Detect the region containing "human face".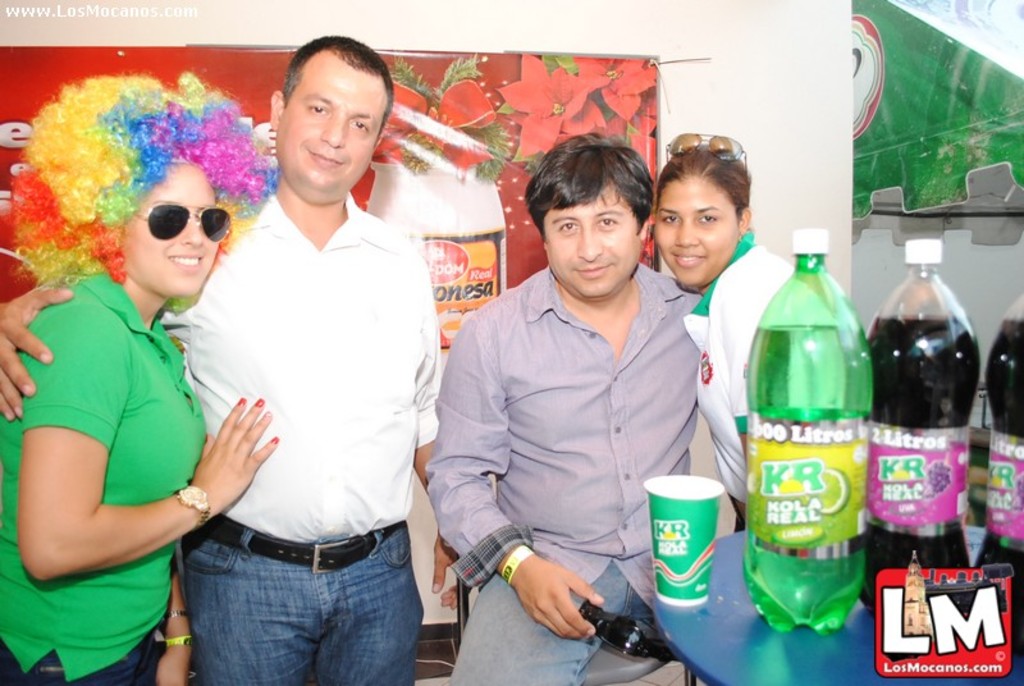
<region>649, 173, 736, 285</region>.
